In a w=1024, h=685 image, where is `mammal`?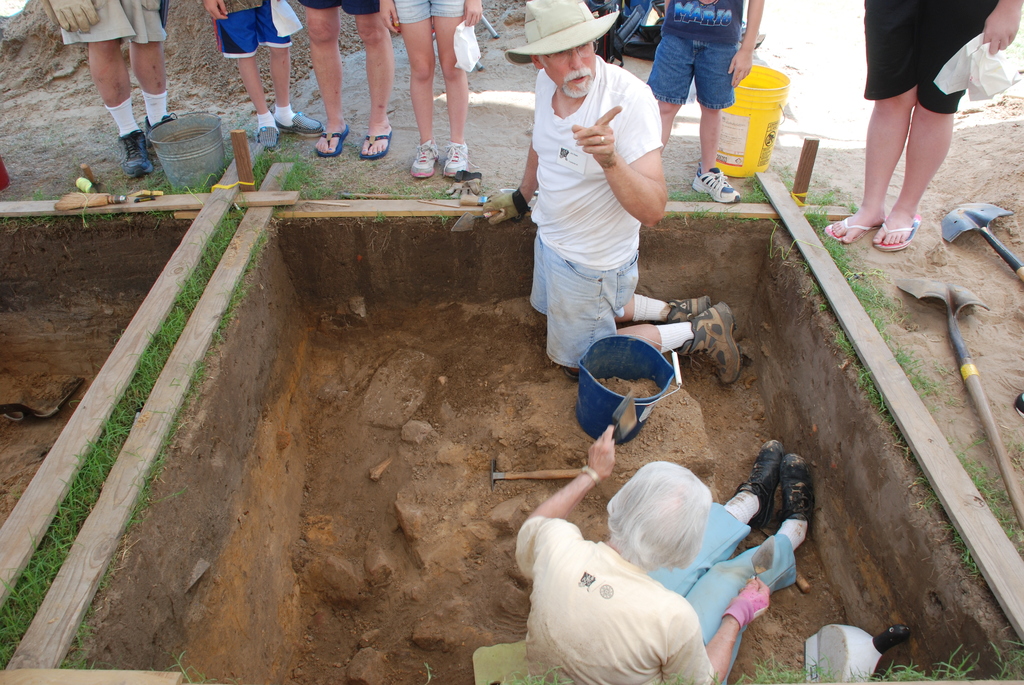
bbox=[301, 0, 380, 160].
